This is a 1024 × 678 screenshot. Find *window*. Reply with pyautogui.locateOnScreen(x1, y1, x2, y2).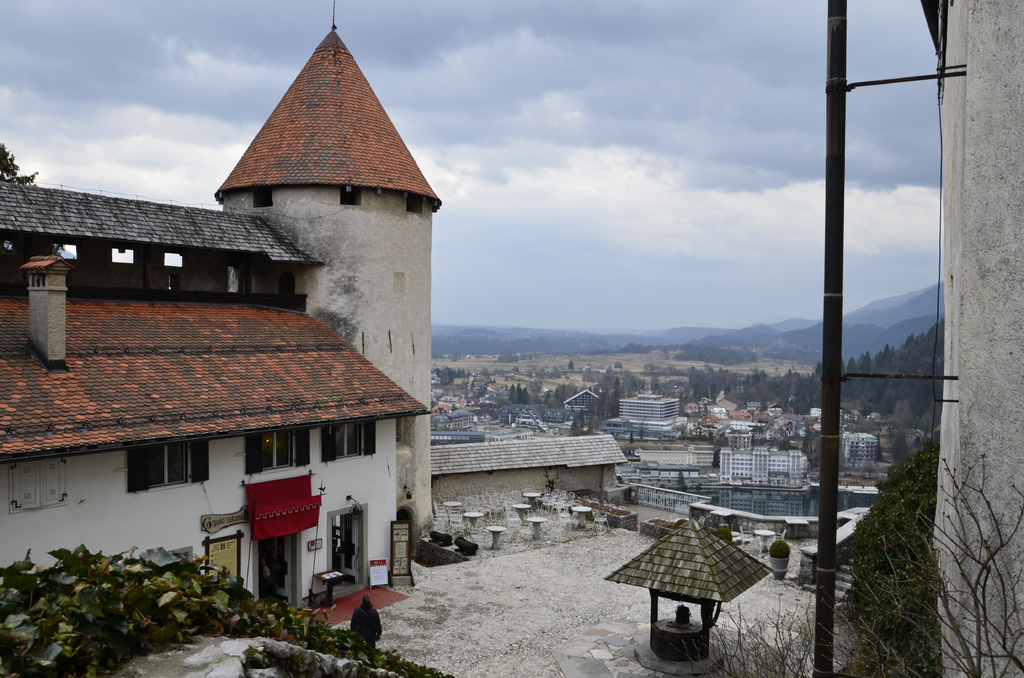
pyautogui.locateOnScreen(10, 458, 63, 511).
